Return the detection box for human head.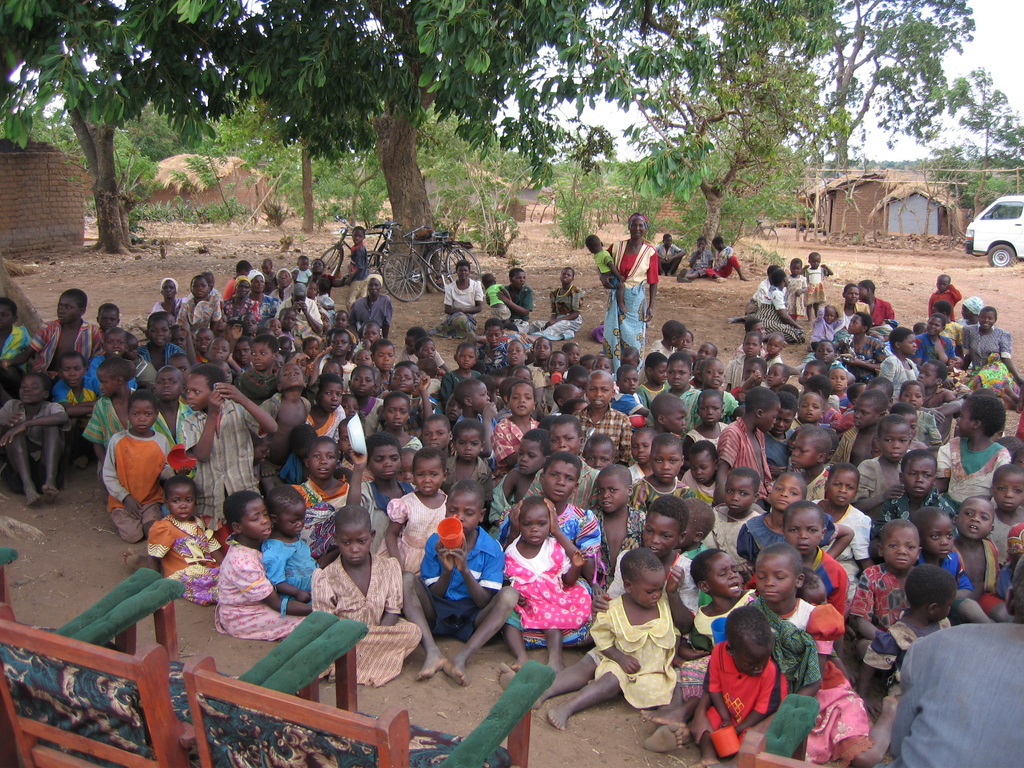
bbox(417, 338, 437, 362).
